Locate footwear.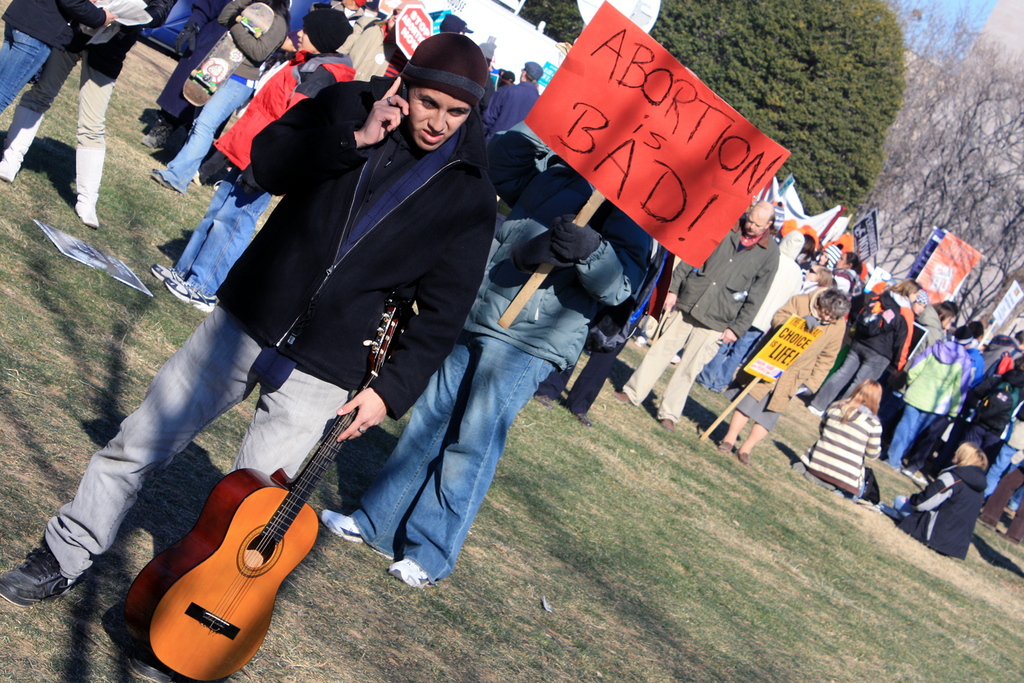
Bounding box: <box>387,557,431,583</box>.
